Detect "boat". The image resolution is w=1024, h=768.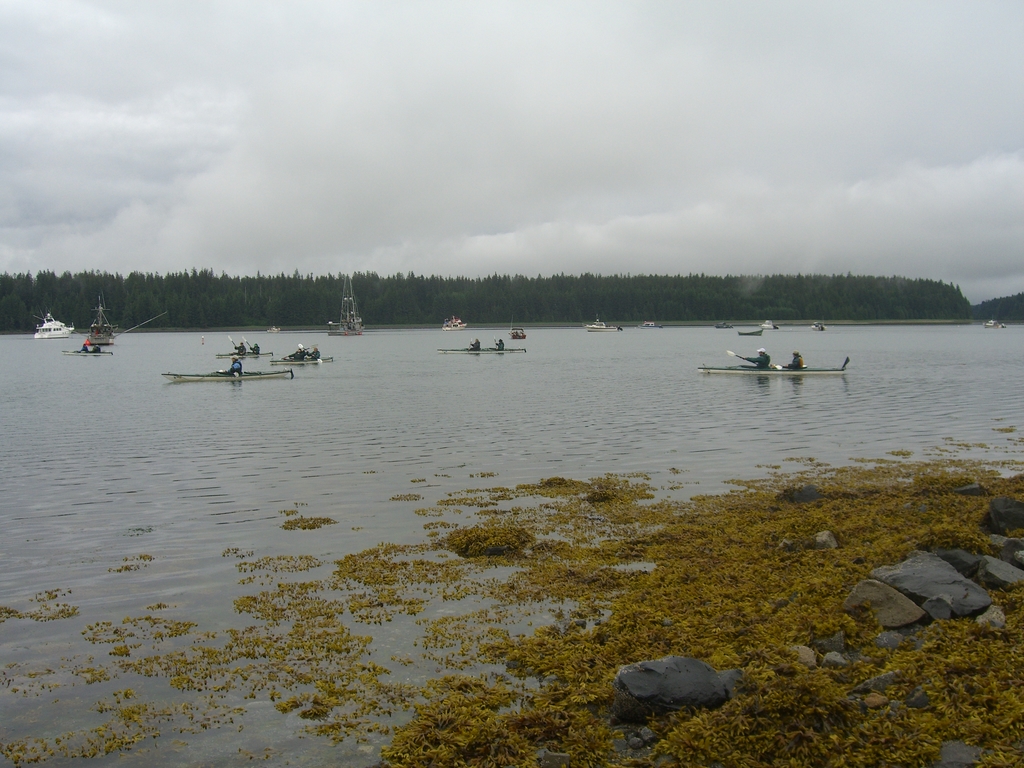
crop(447, 319, 467, 330).
